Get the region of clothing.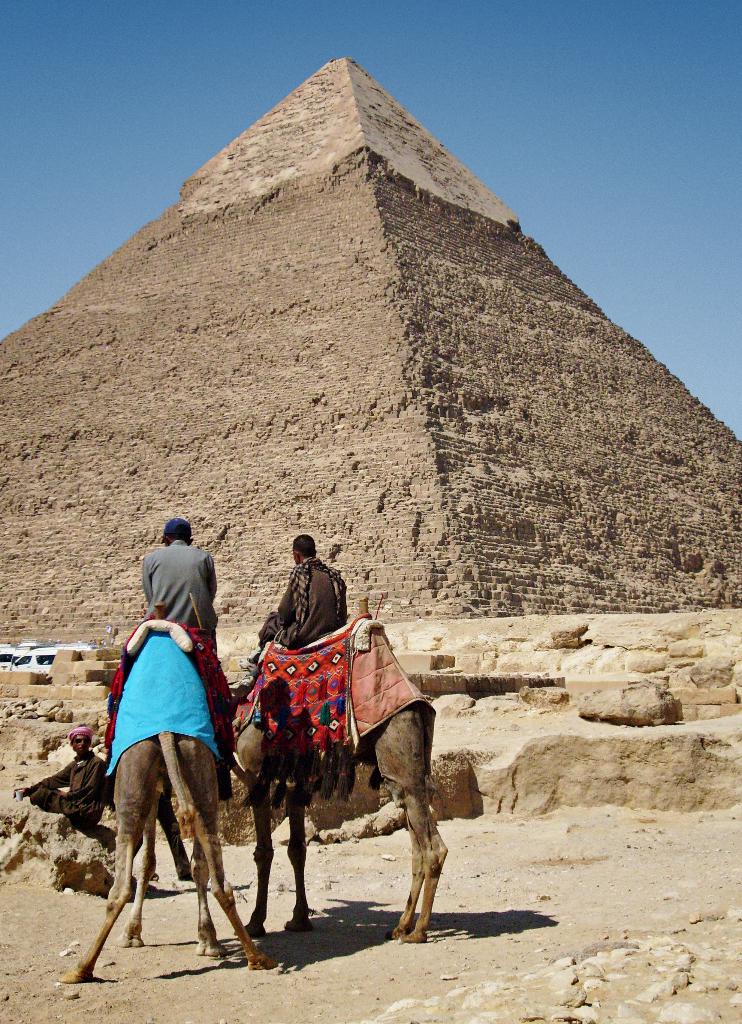
<region>255, 560, 348, 653</region>.
